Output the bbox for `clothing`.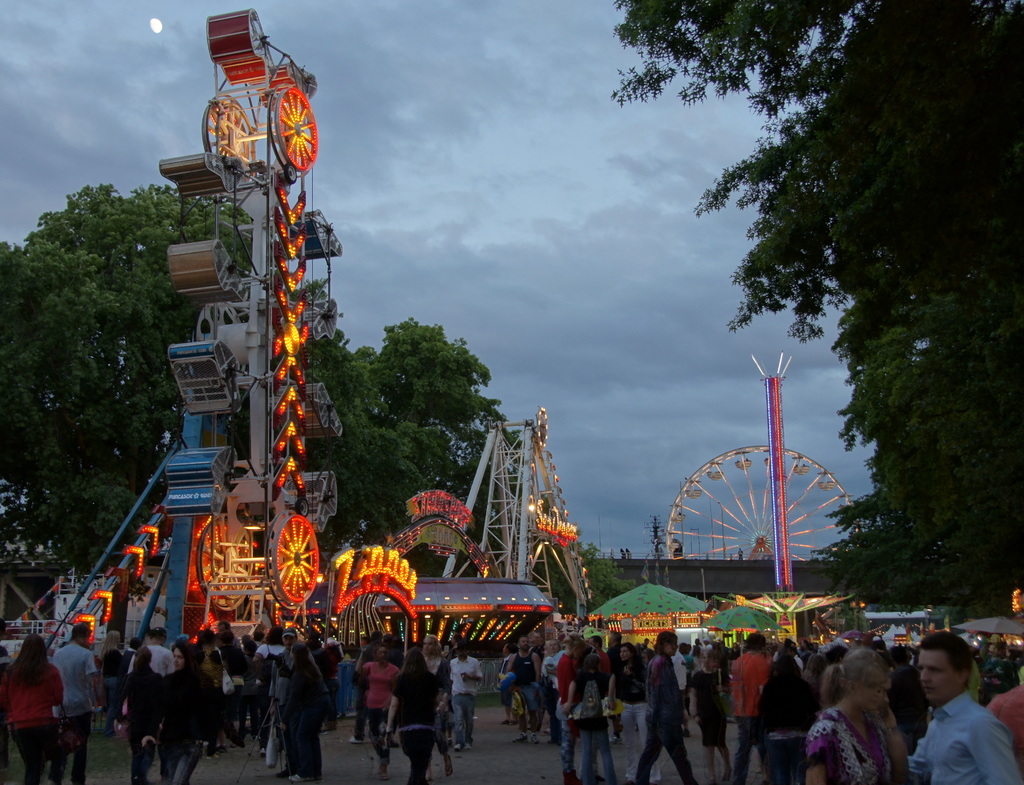
<box>646,656,705,784</box>.
